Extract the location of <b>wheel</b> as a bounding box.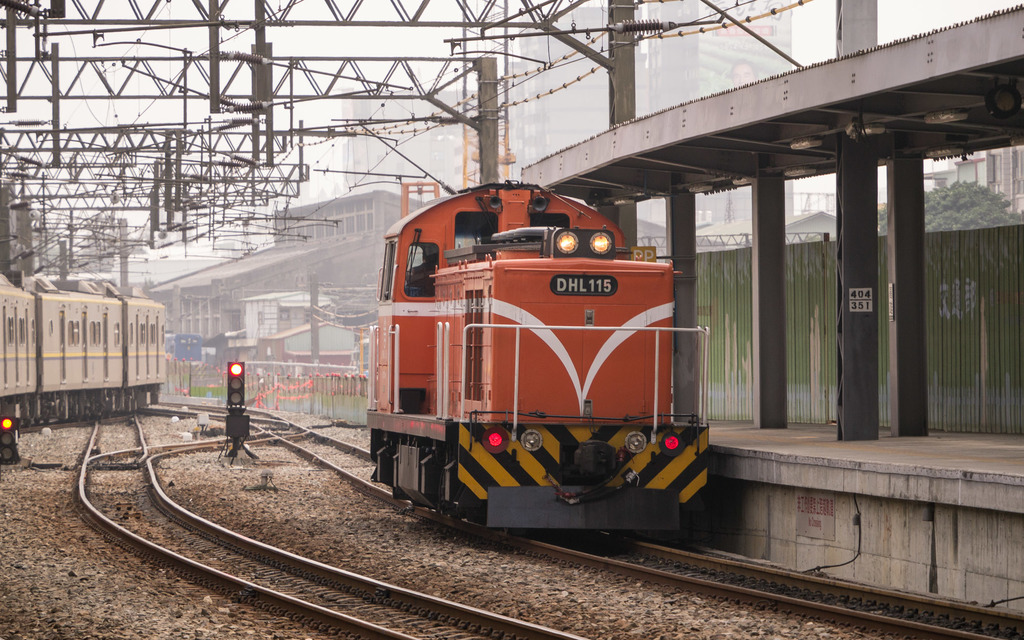
34/401/42/425.
